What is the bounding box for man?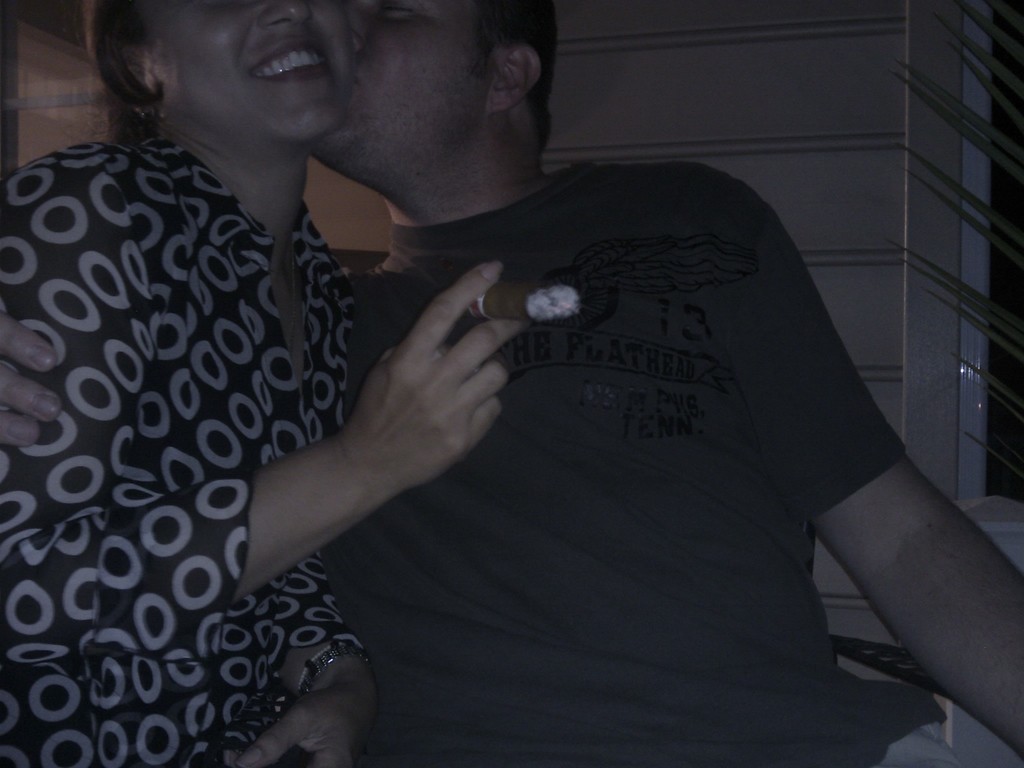
crop(150, 0, 977, 740).
